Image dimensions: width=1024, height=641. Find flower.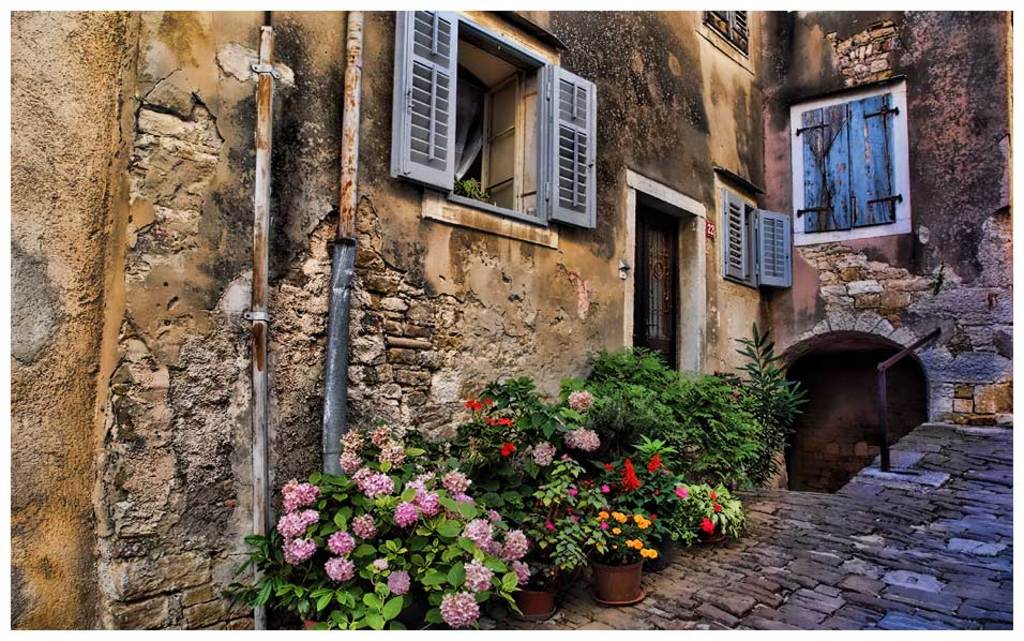
[628,541,644,547].
